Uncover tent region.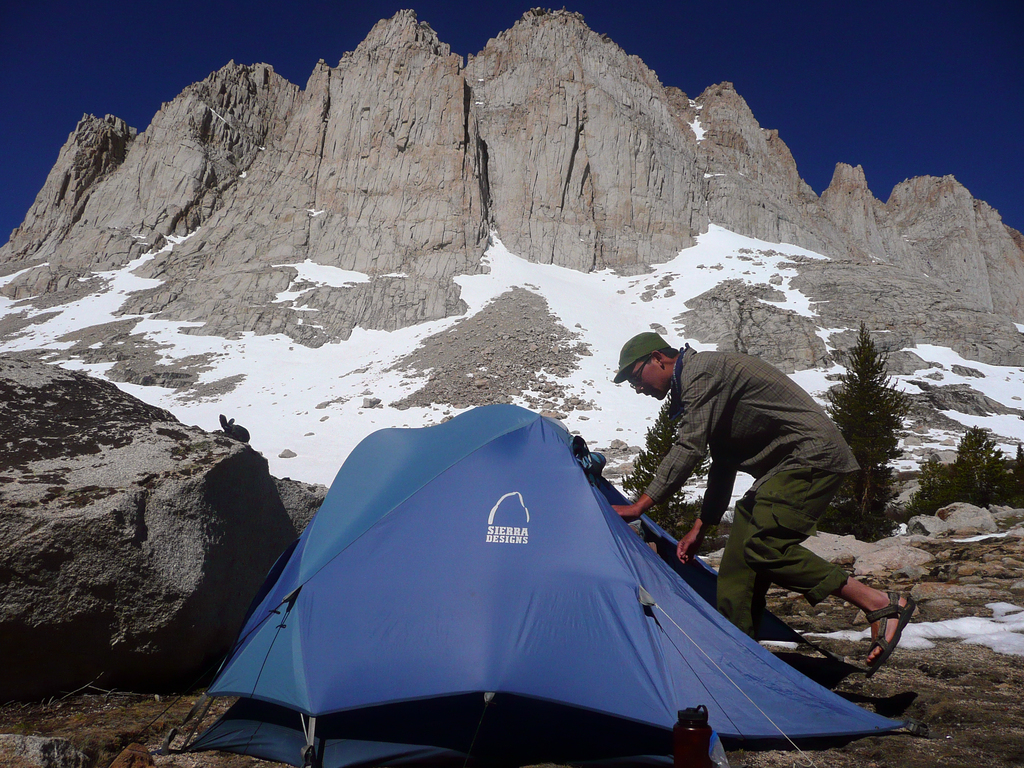
Uncovered: (189, 422, 881, 759).
